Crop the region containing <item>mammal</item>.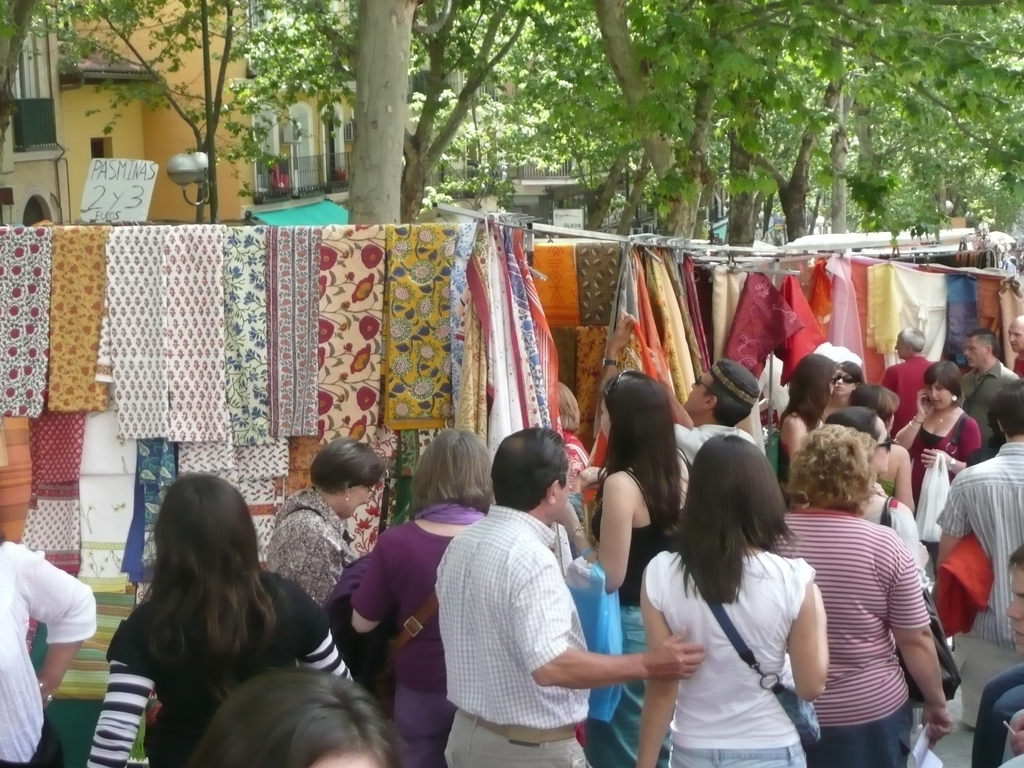
Crop region: region(636, 435, 826, 767).
